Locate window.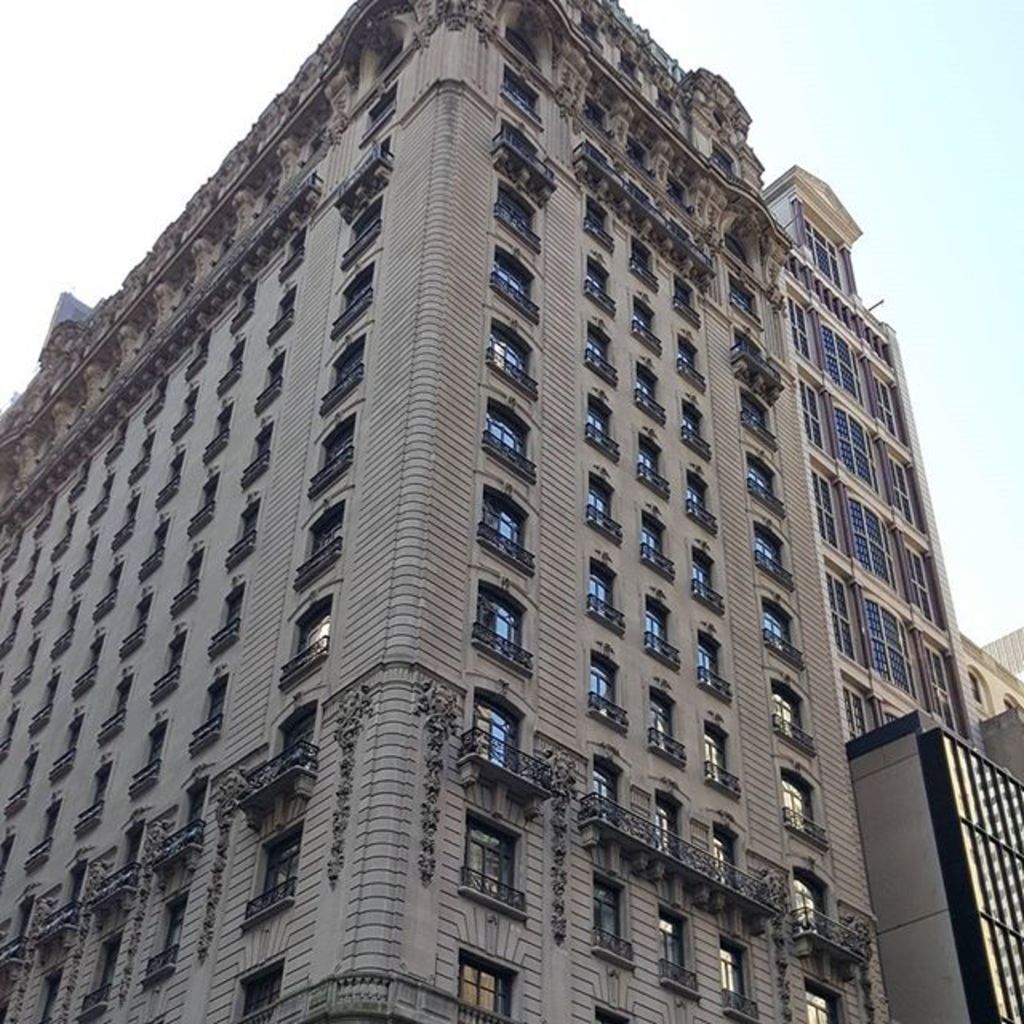
Bounding box: <region>638, 386, 654, 392</region>.
